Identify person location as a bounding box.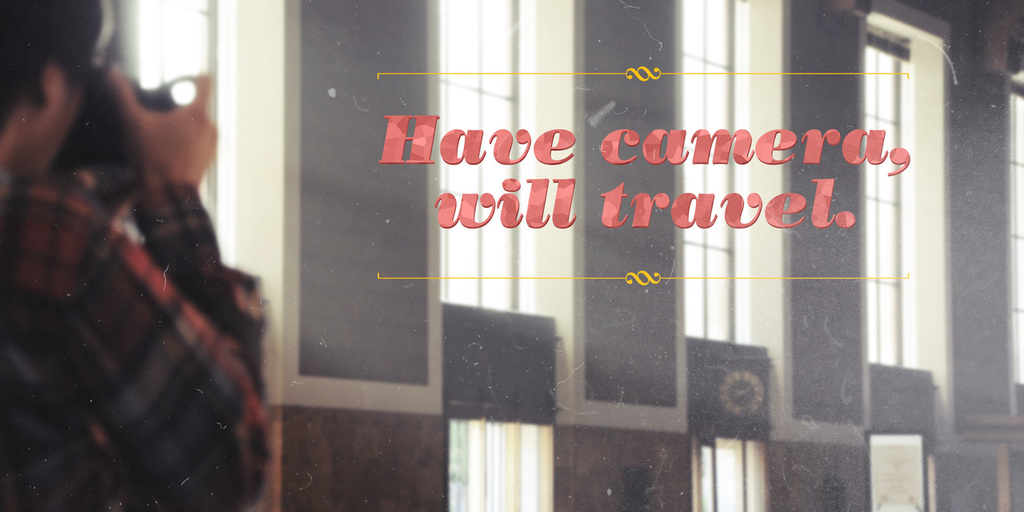
bbox=[0, 0, 284, 510].
